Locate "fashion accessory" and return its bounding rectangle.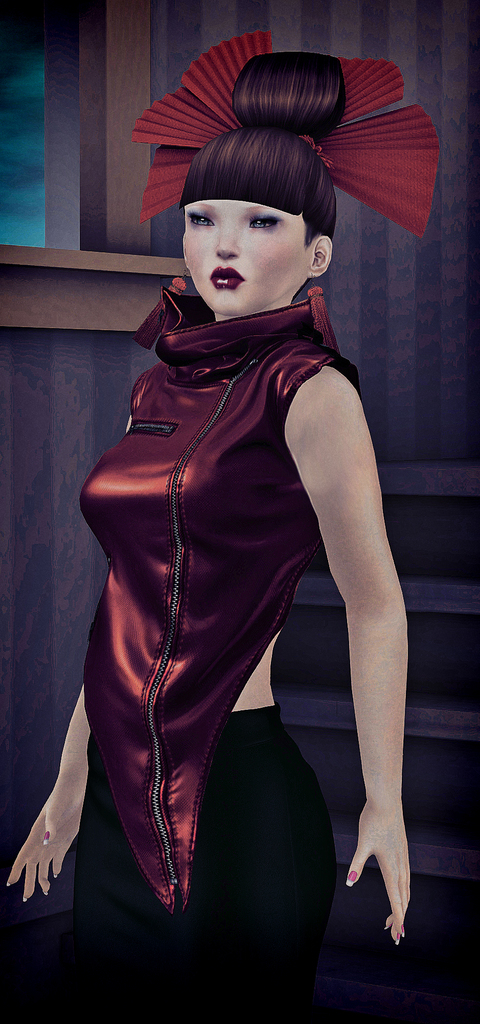
bbox(308, 274, 340, 355).
